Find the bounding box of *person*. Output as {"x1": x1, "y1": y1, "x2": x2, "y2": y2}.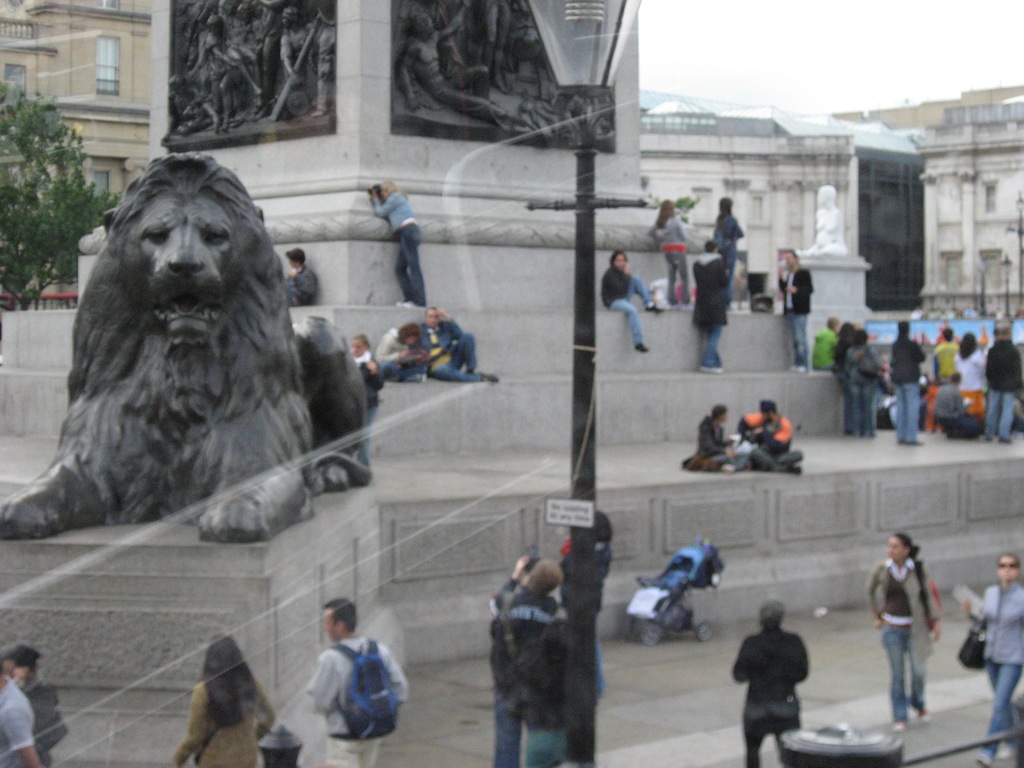
{"x1": 604, "y1": 250, "x2": 657, "y2": 365}.
